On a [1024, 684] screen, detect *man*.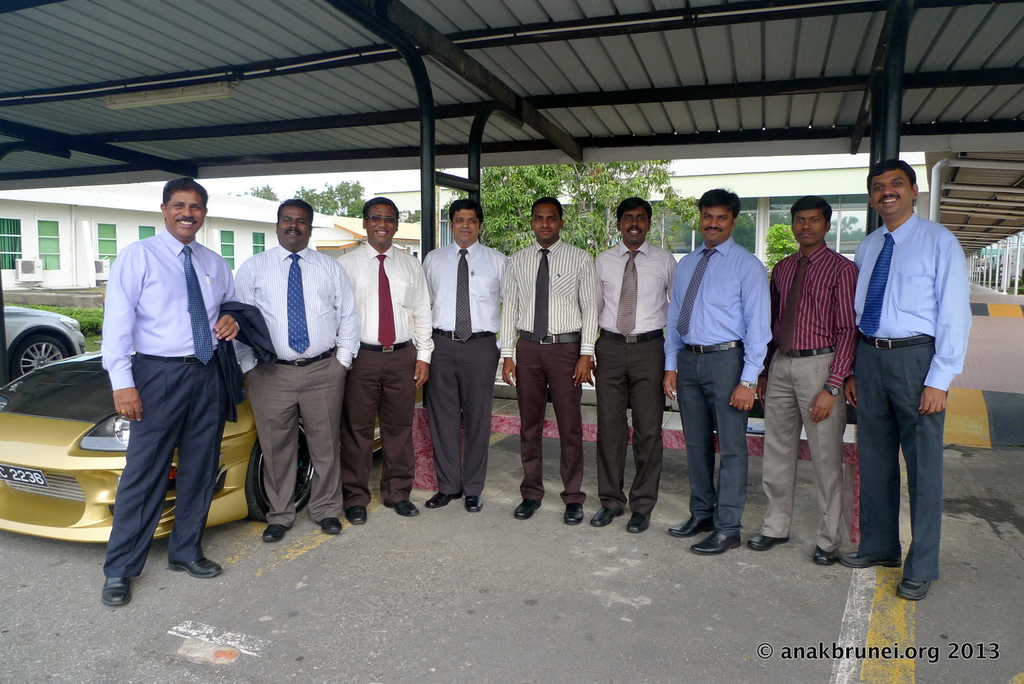
(755, 191, 868, 570).
